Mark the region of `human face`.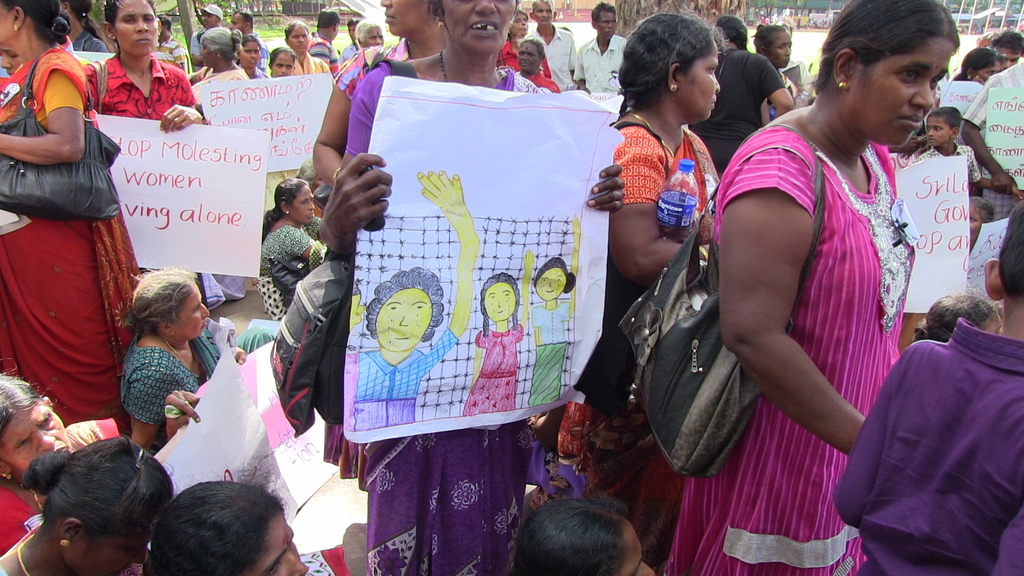
Region: bbox(251, 515, 308, 575).
